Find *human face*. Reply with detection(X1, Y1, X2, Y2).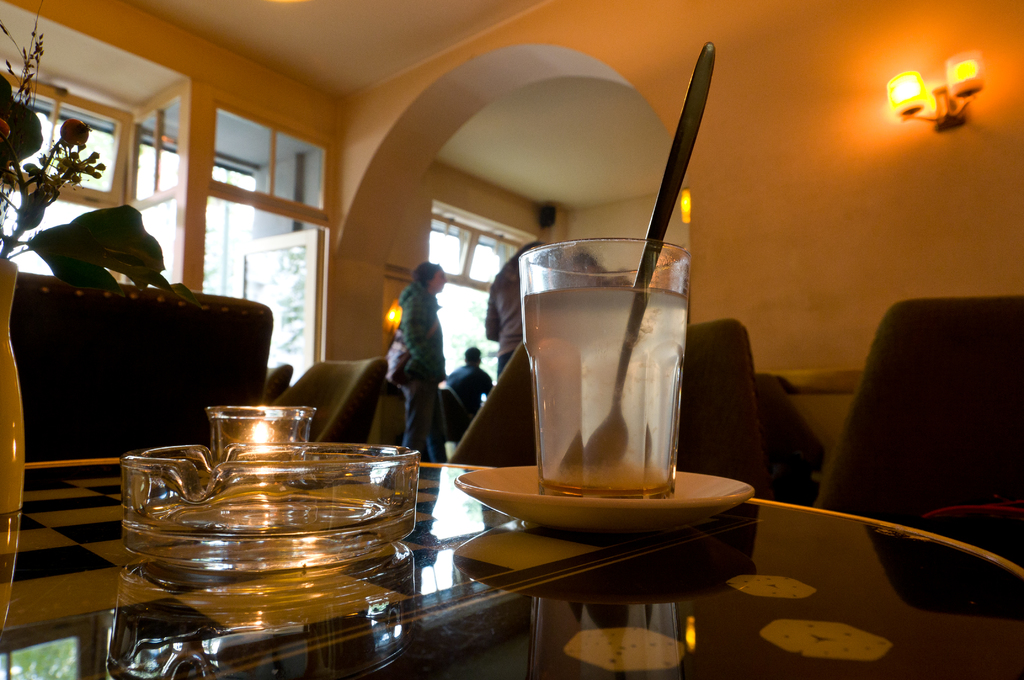
detection(432, 266, 444, 289).
